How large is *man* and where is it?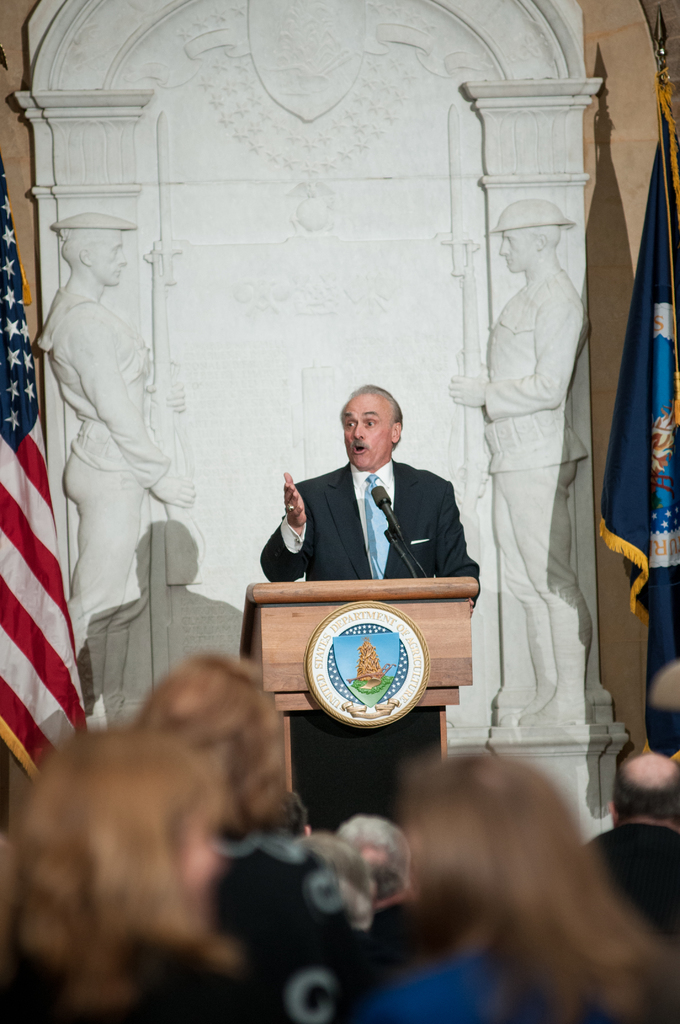
Bounding box: <bbox>33, 207, 190, 698</bbox>.
